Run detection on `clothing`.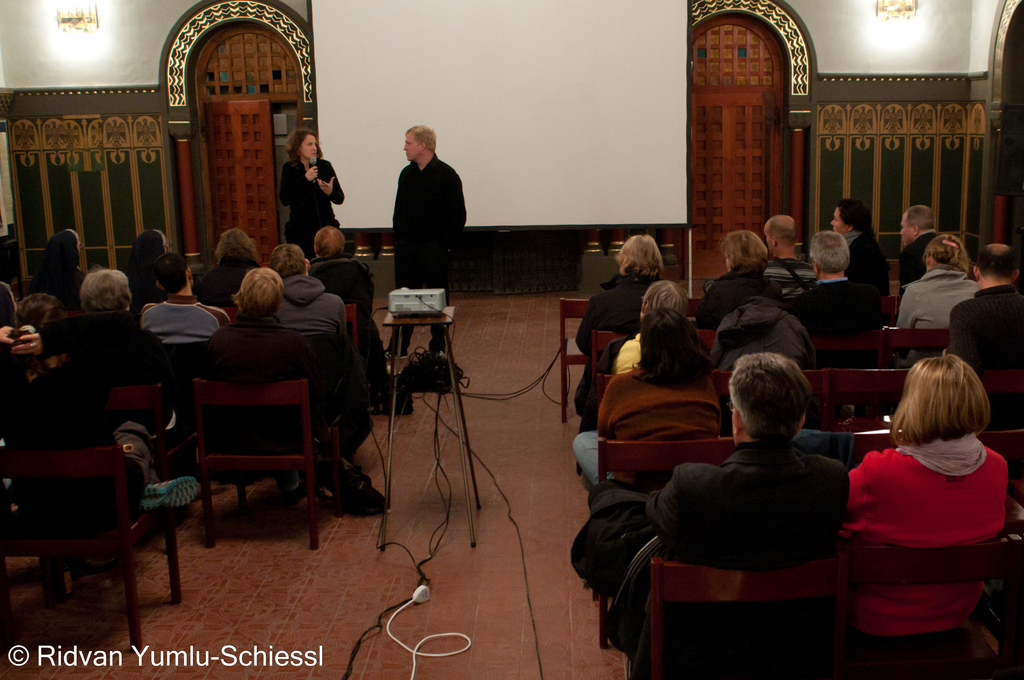
Result: bbox(950, 279, 1023, 372).
